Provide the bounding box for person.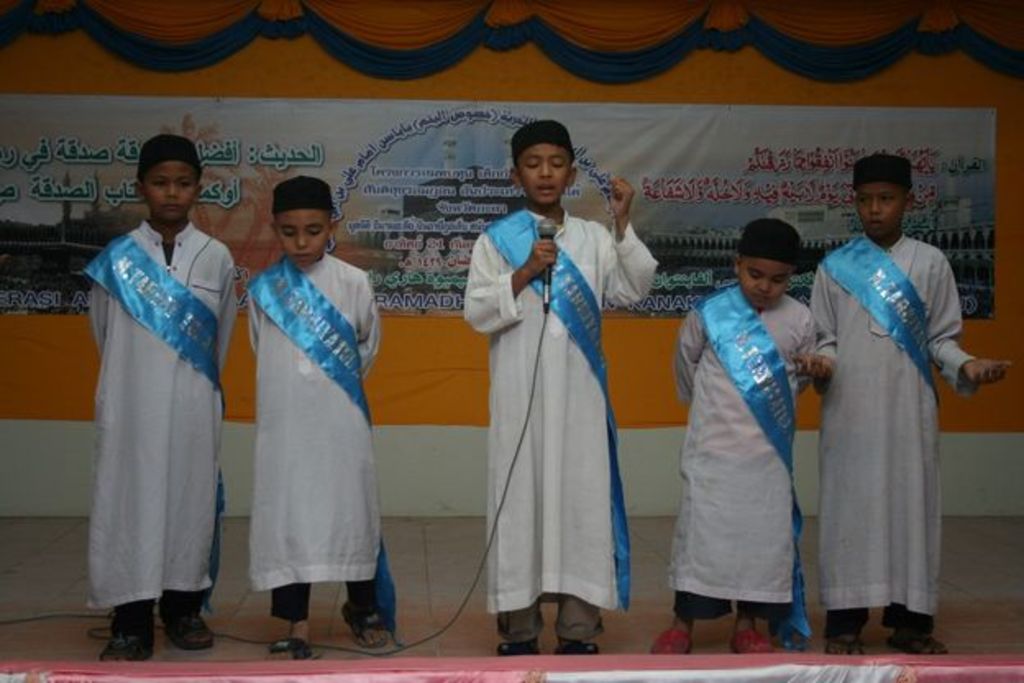
x1=245, y1=176, x2=395, y2=652.
